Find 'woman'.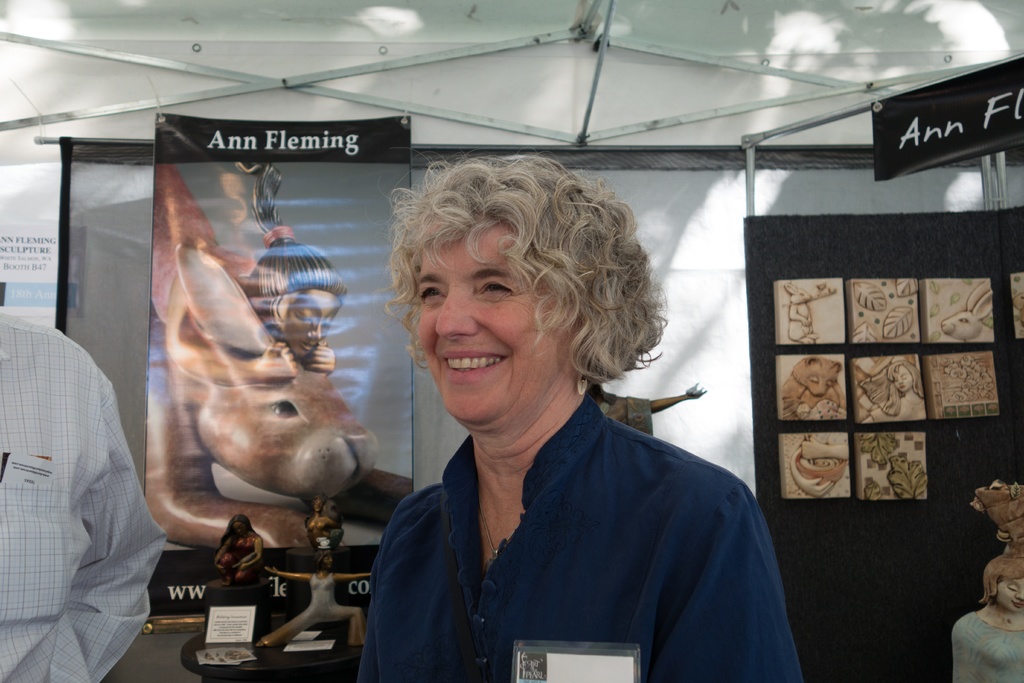
bbox=(950, 481, 1023, 682).
